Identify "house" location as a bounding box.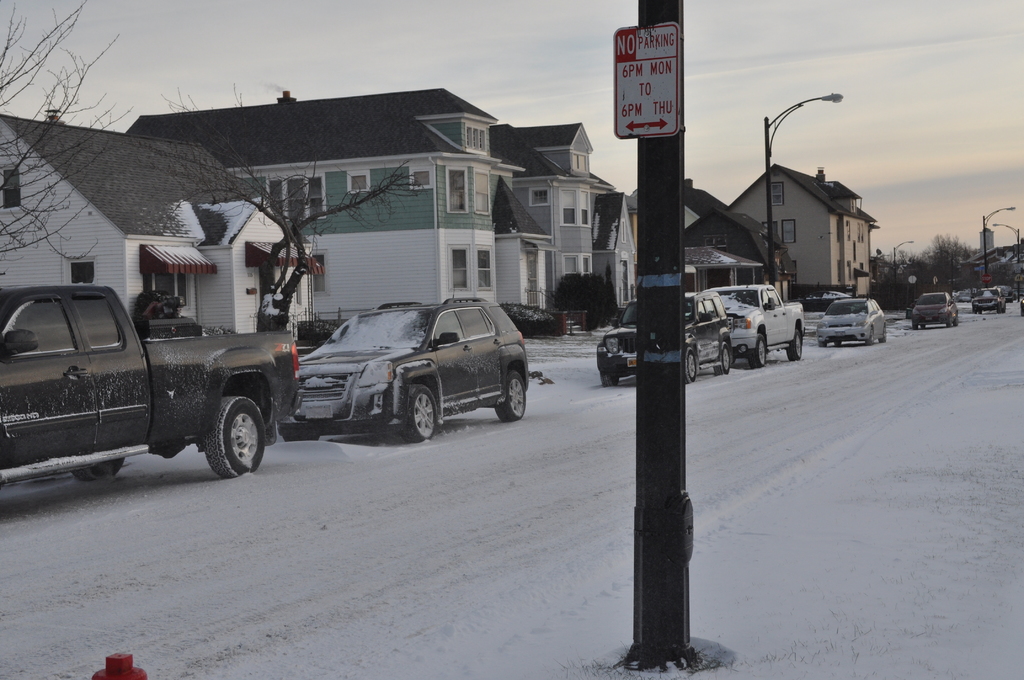
bbox(609, 175, 794, 306).
